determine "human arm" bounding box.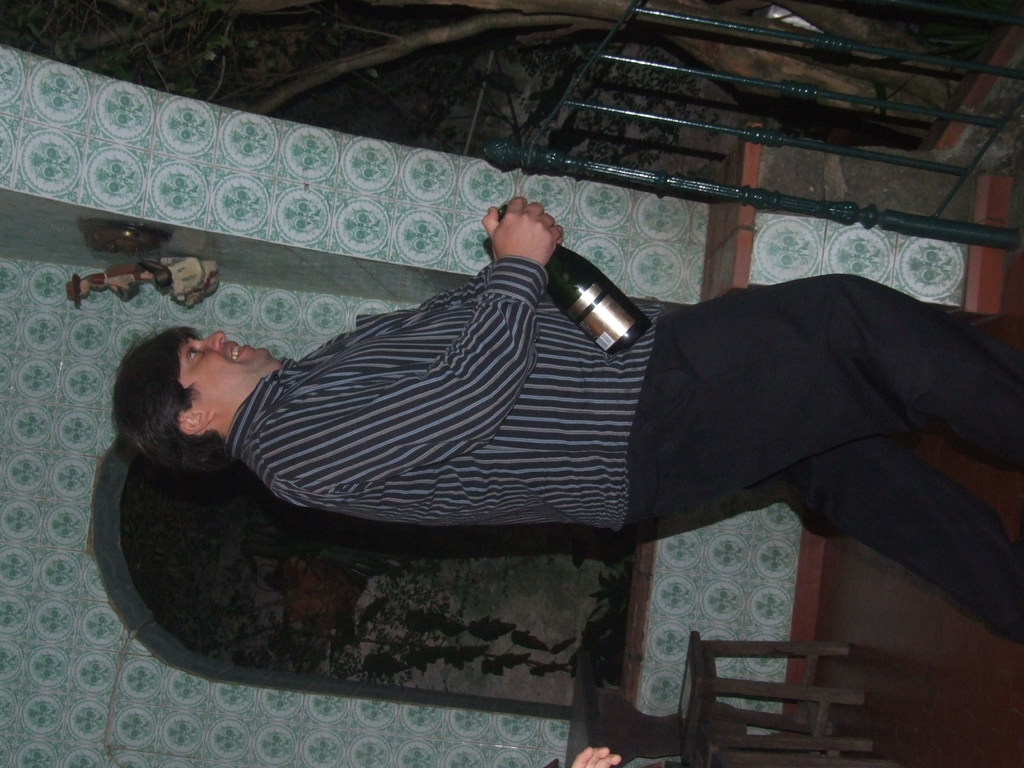
Determined: <box>574,749,623,767</box>.
